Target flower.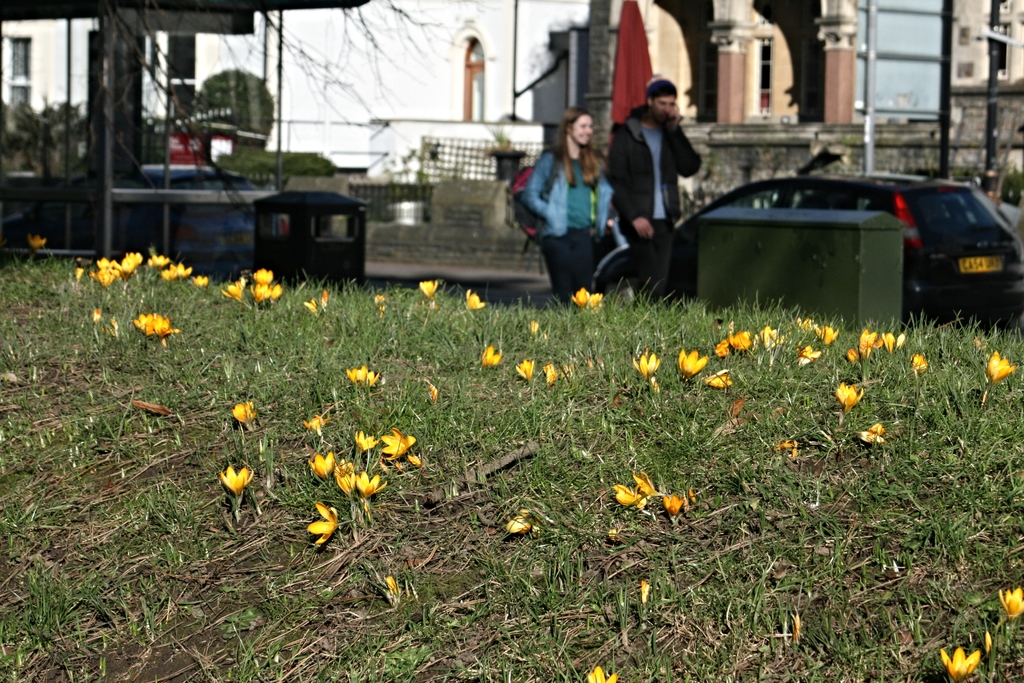
Target region: 303 294 328 315.
